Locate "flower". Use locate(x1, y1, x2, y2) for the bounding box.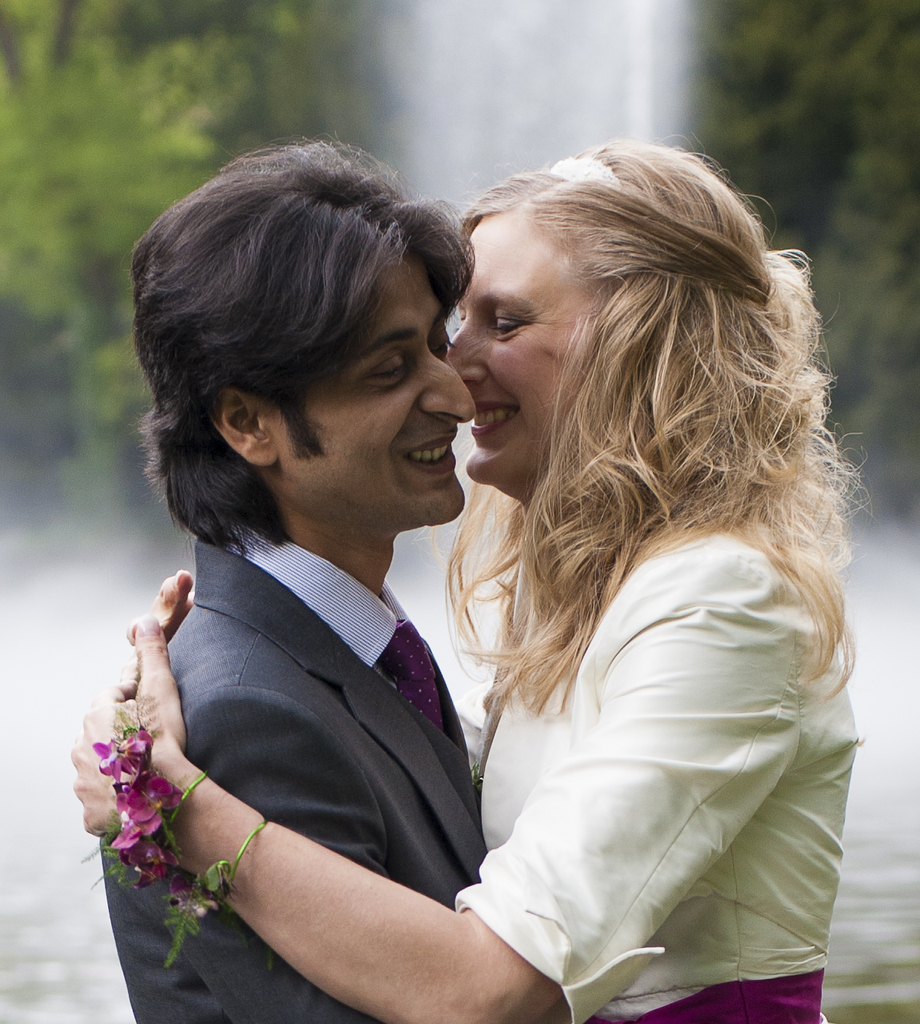
locate(115, 842, 164, 886).
